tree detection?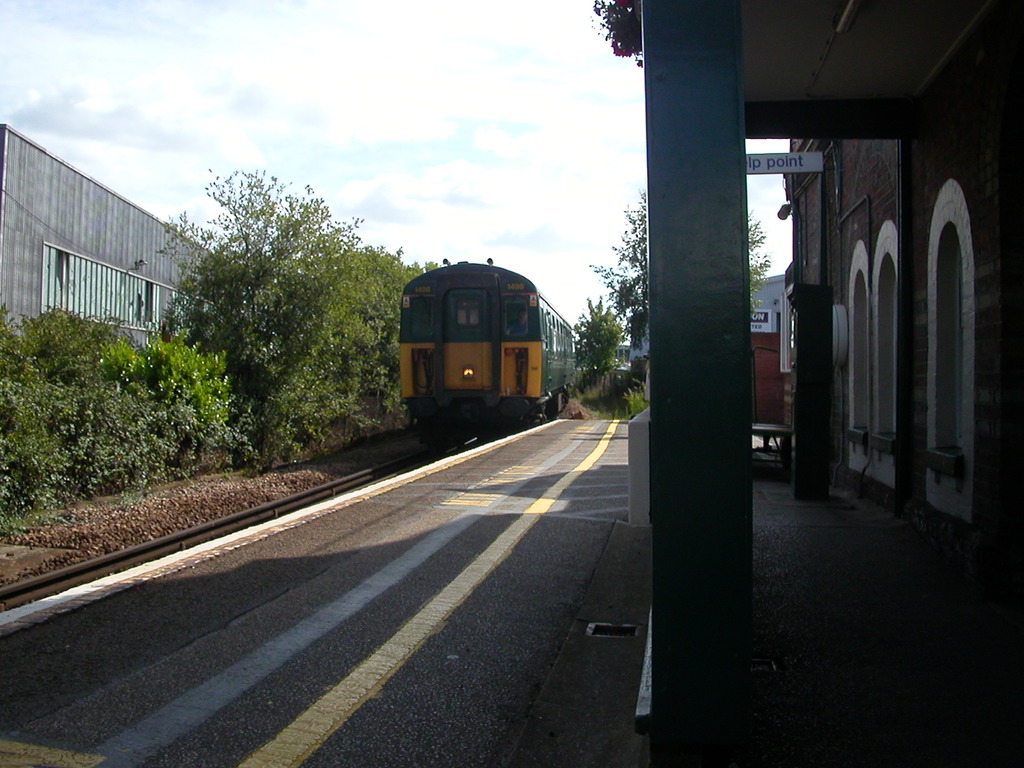
bbox(341, 236, 451, 444)
